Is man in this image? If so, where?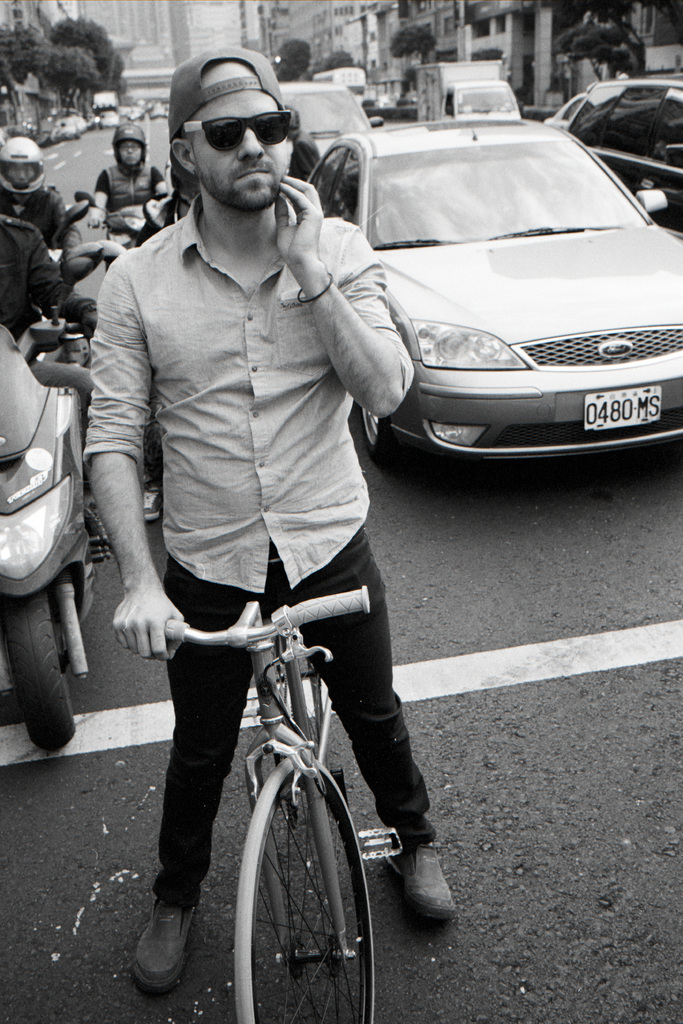
Yes, at locate(0, 137, 72, 247).
